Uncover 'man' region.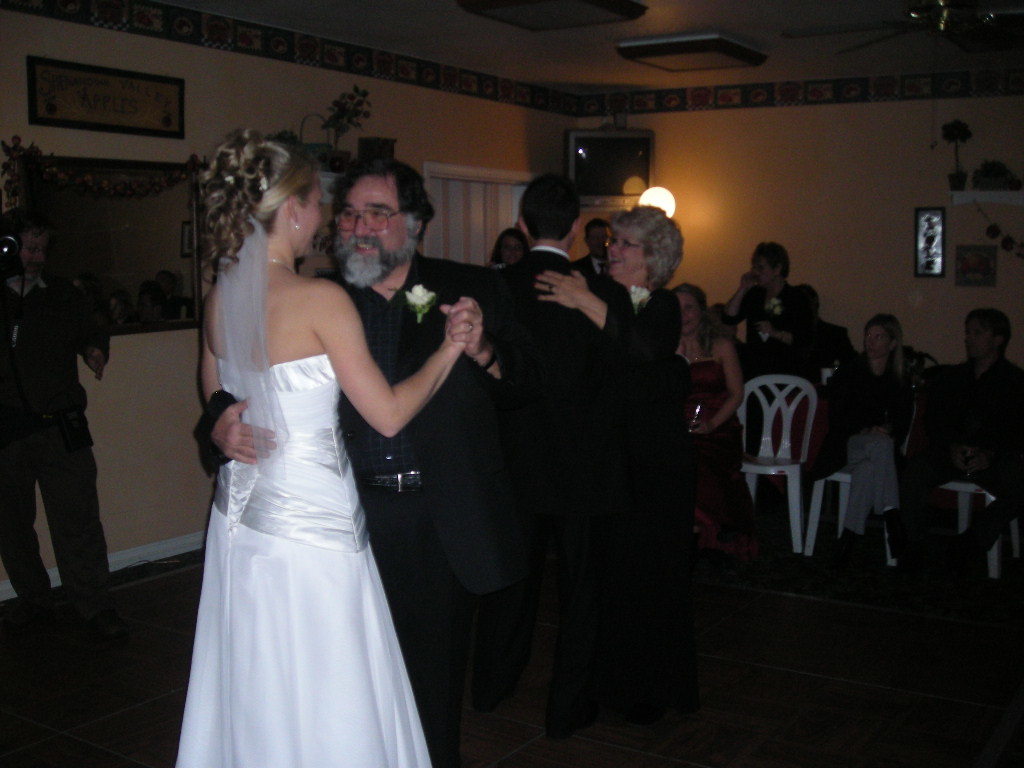
Uncovered: 501 173 634 655.
